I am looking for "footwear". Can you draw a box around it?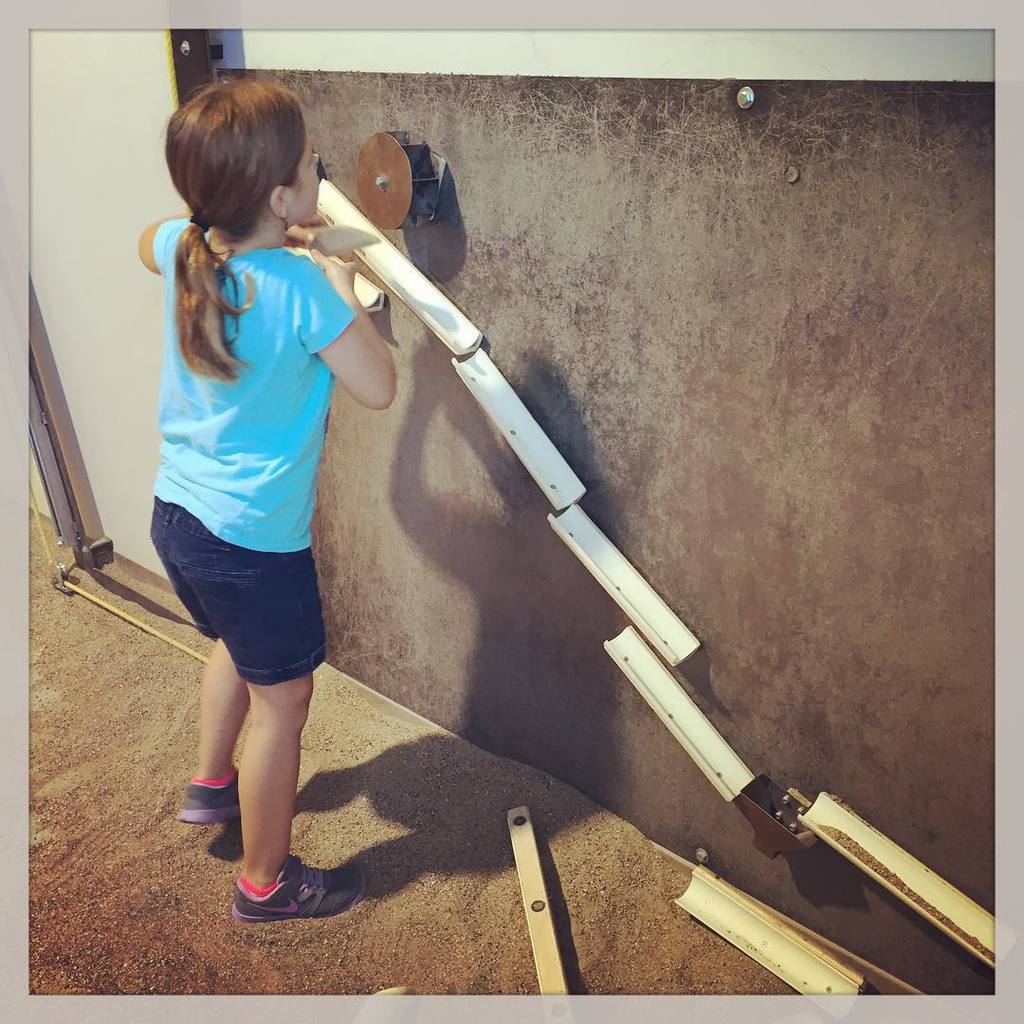
Sure, the bounding box is left=173, top=760, right=261, bottom=828.
